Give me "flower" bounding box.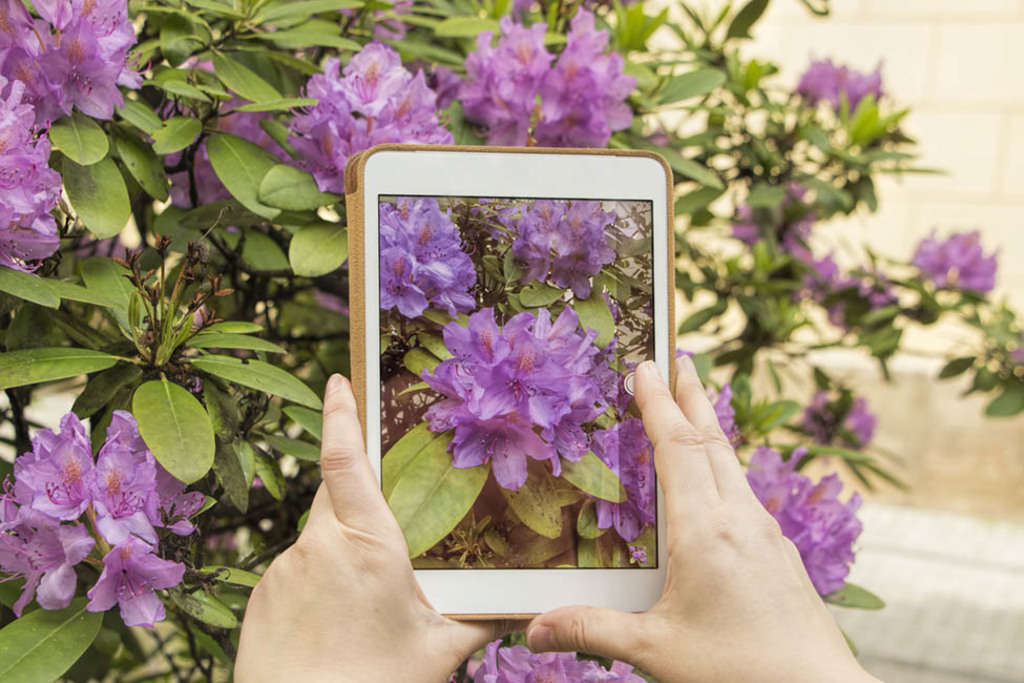
{"x1": 337, "y1": 0, "x2": 417, "y2": 43}.
